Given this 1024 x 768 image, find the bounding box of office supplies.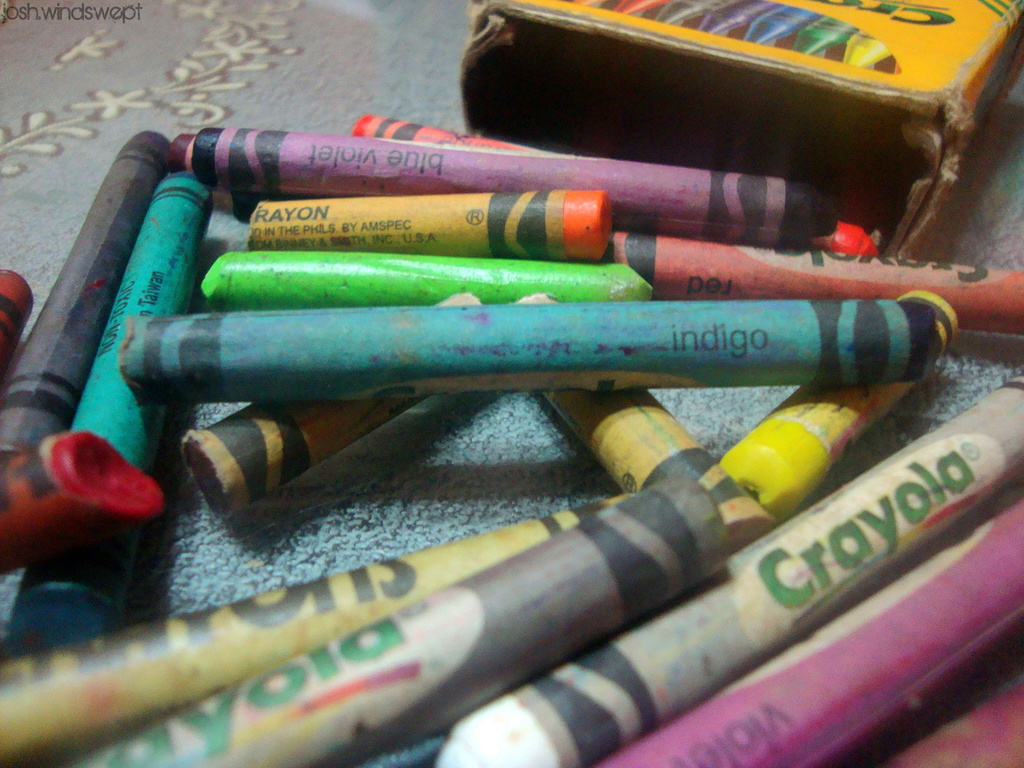
select_region(0, 509, 594, 767).
